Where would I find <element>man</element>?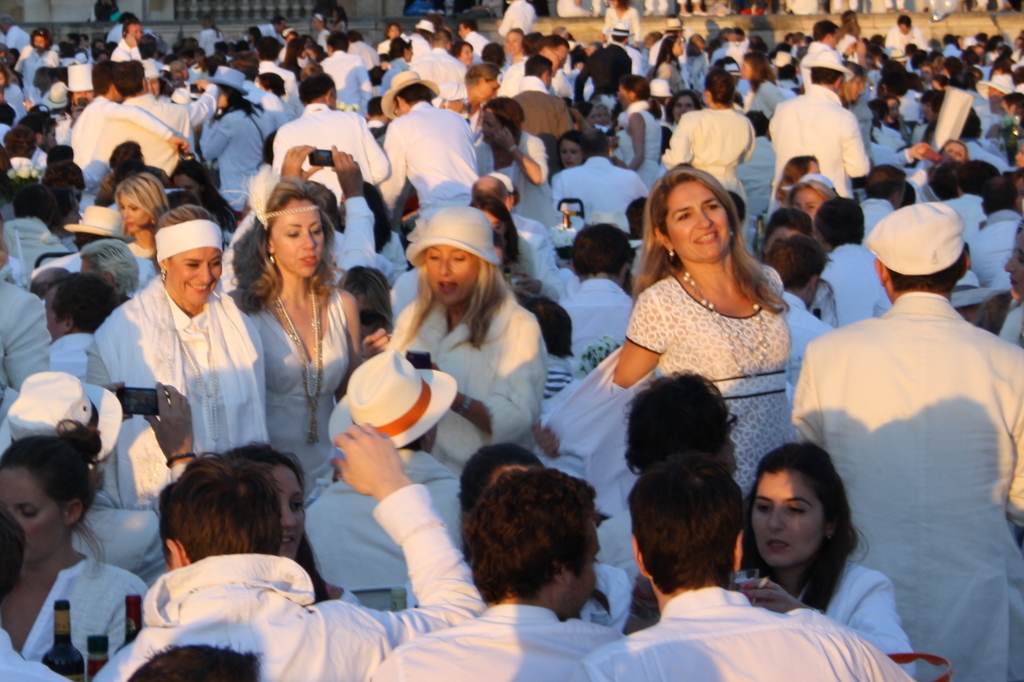
At select_region(457, 17, 491, 57).
